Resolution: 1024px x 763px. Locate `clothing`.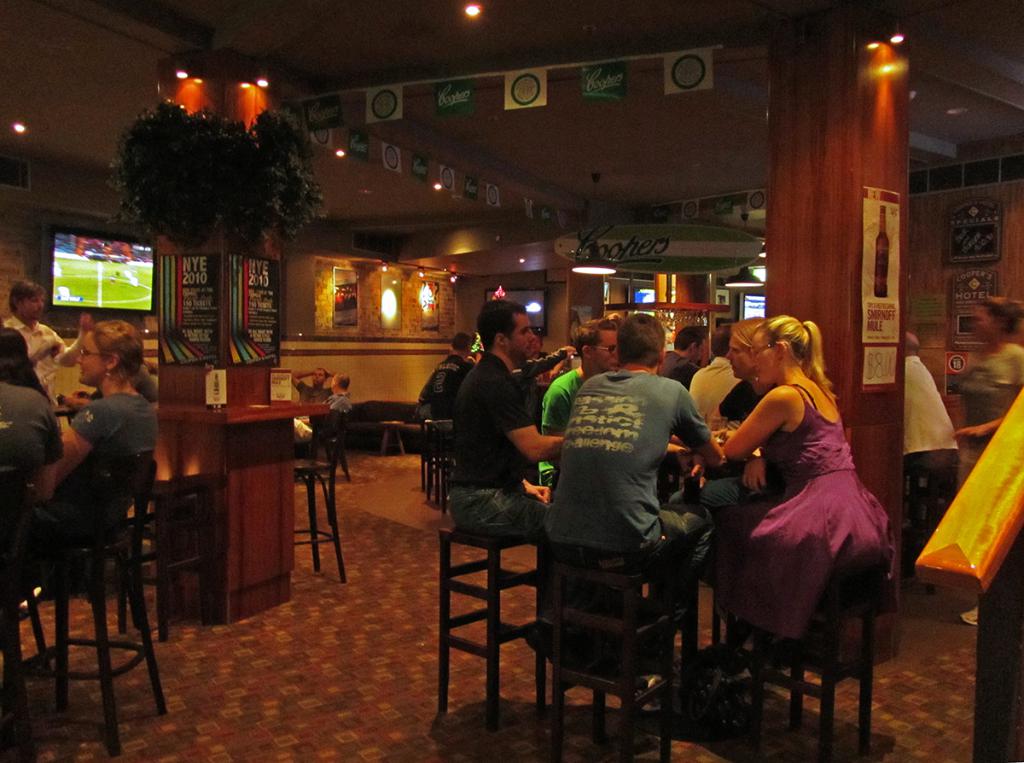
pyautogui.locateOnScreen(963, 339, 1023, 443).
